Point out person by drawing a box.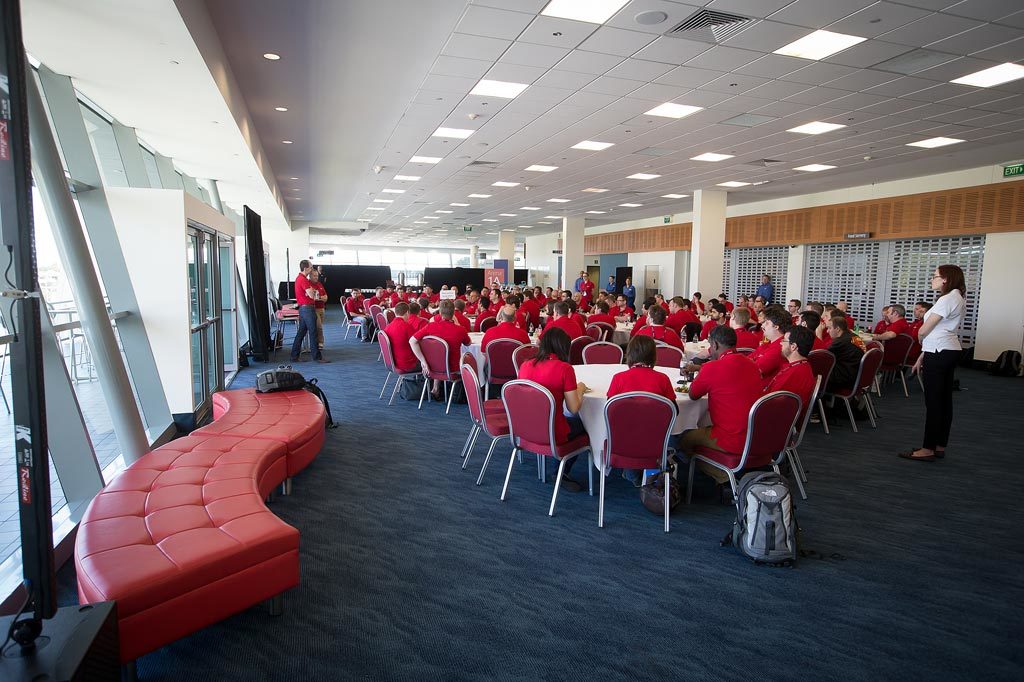
pyautogui.locateOnScreen(720, 295, 732, 309).
